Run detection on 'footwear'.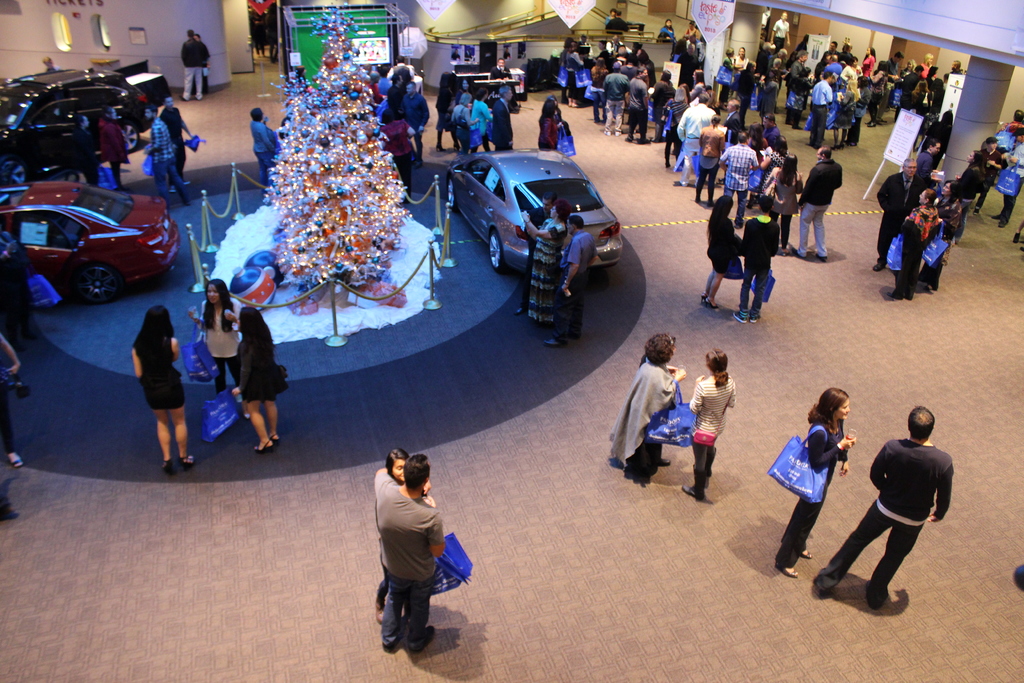
Result: box=[790, 250, 804, 261].
